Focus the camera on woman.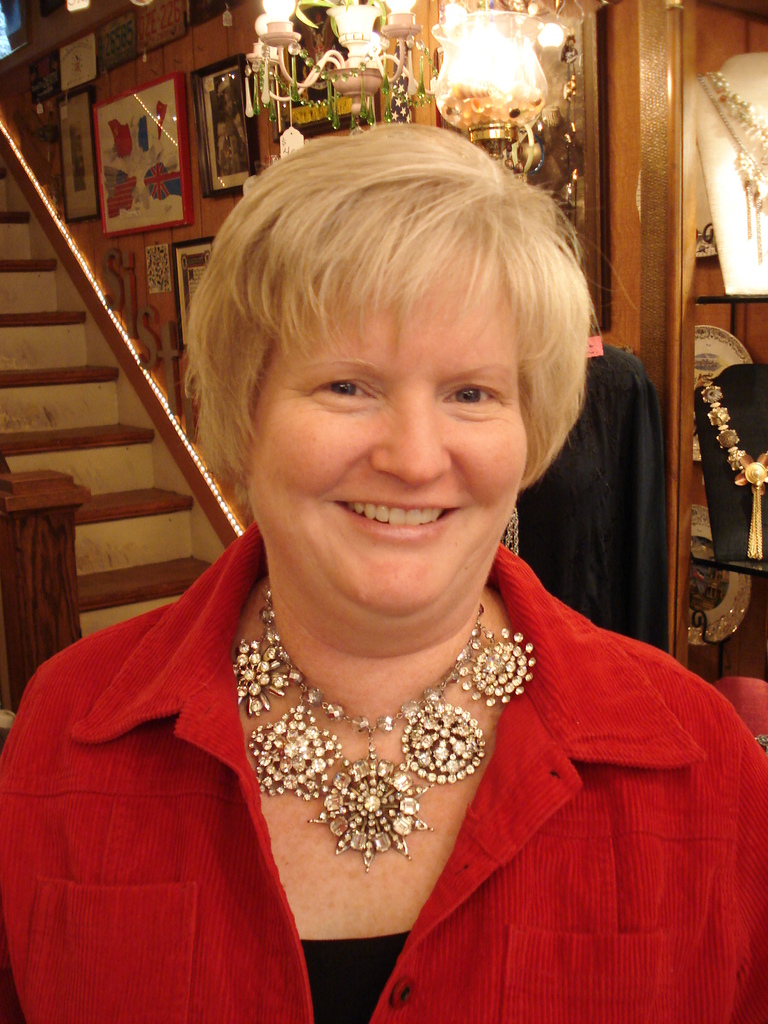
Focus region: [52,97,734,990].
